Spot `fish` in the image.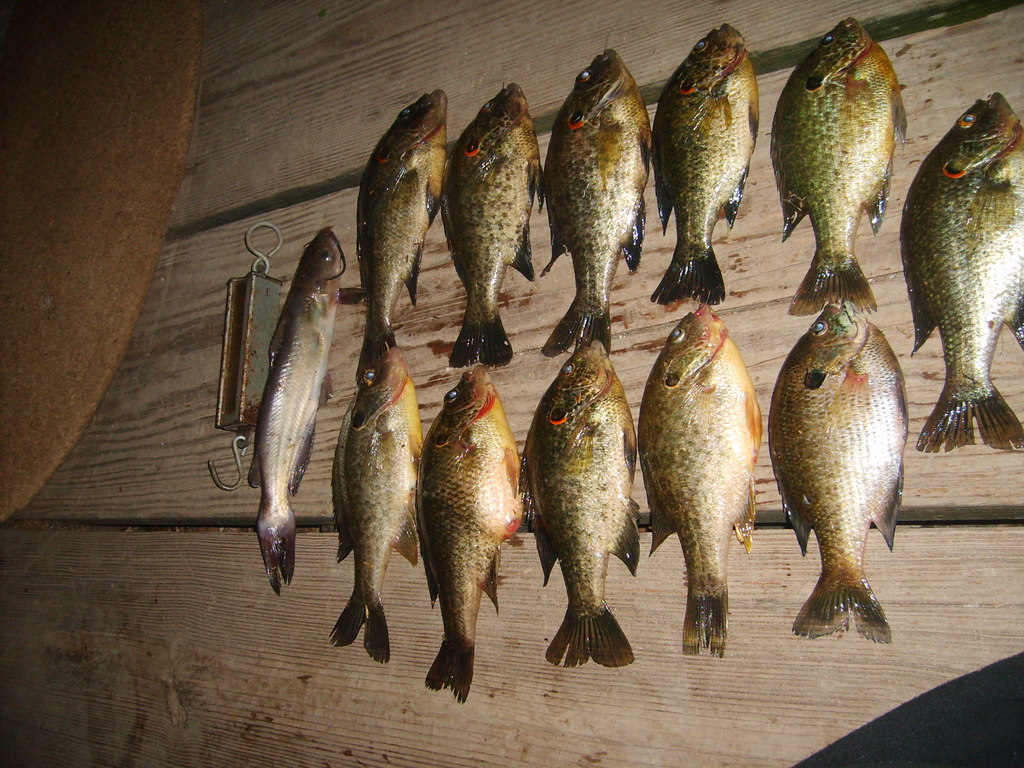
`fish` found at select_region(407, 364, 525, 705).
